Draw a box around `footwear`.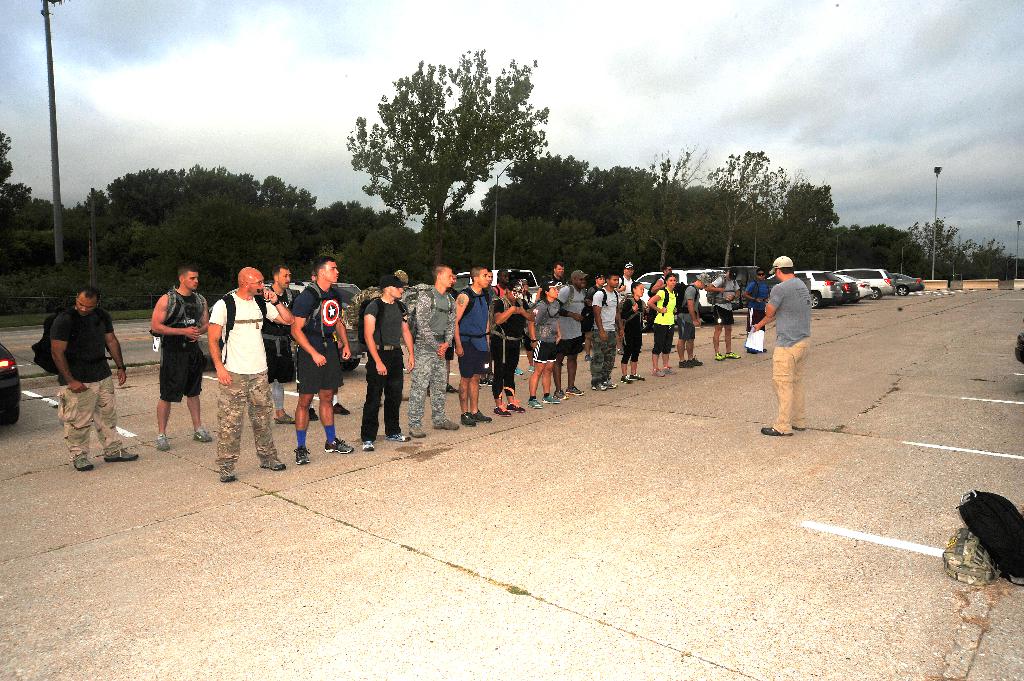
select_region(446, 383, 458, 393).
